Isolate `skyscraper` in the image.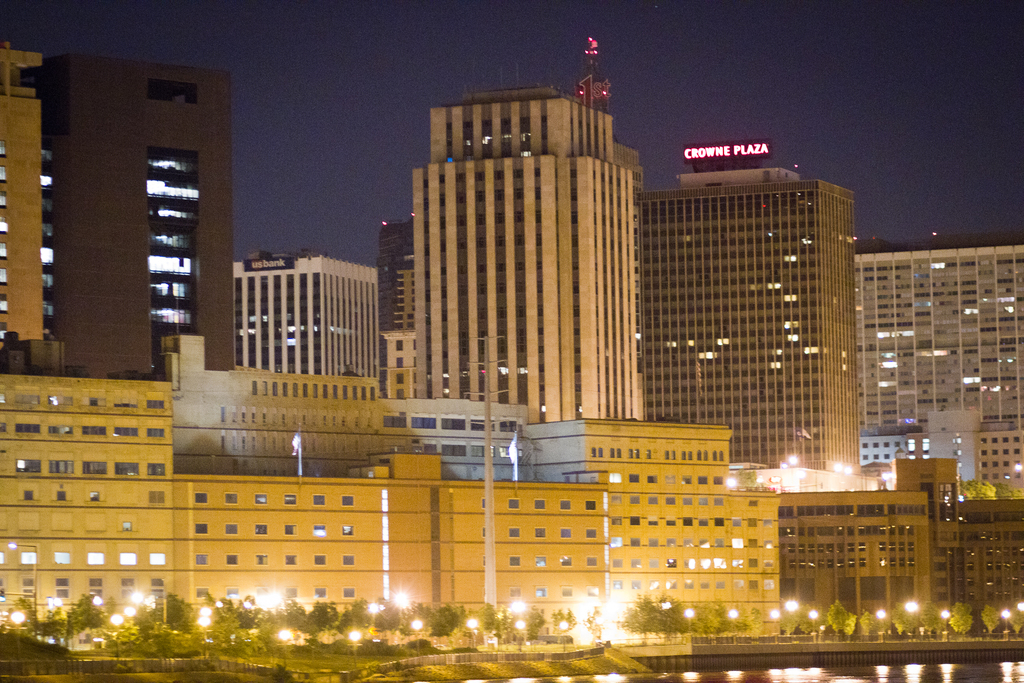
Isolated region: l=362, t=60, r=684, b=459.
